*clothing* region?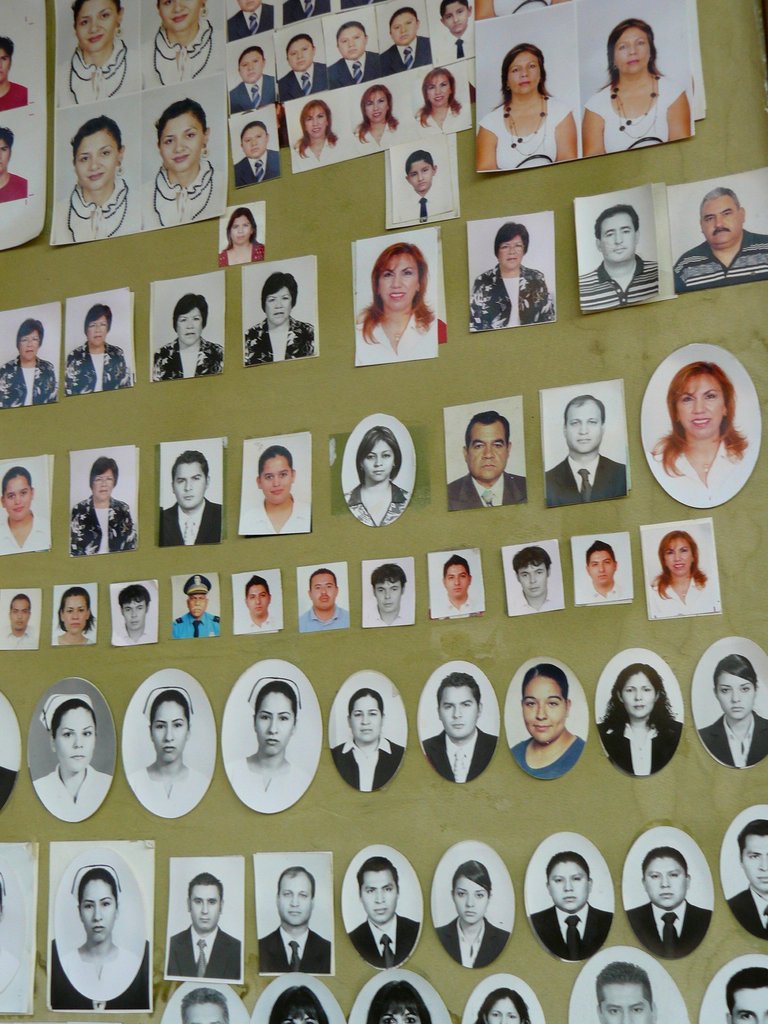
232 147 280 186
